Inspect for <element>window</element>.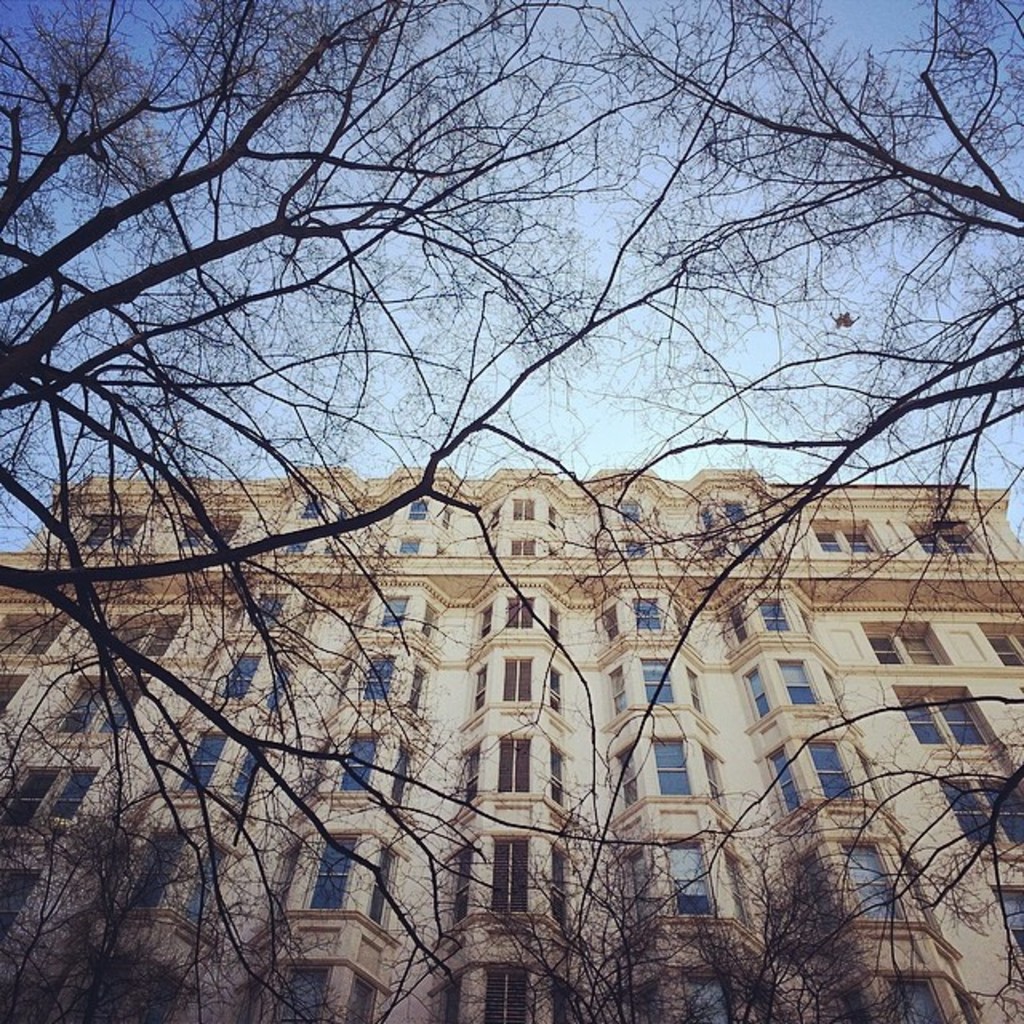
Inspection: bbox(301, 490, 326, 518).
